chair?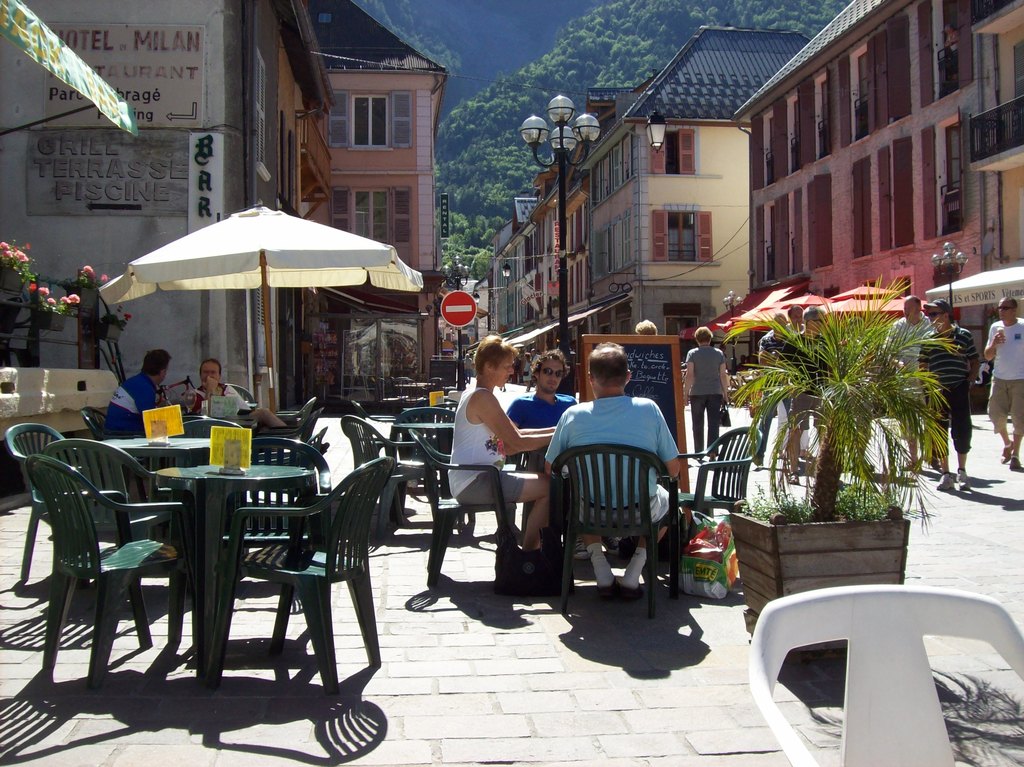
x1=554 y1=443 x2=686 y2=621
